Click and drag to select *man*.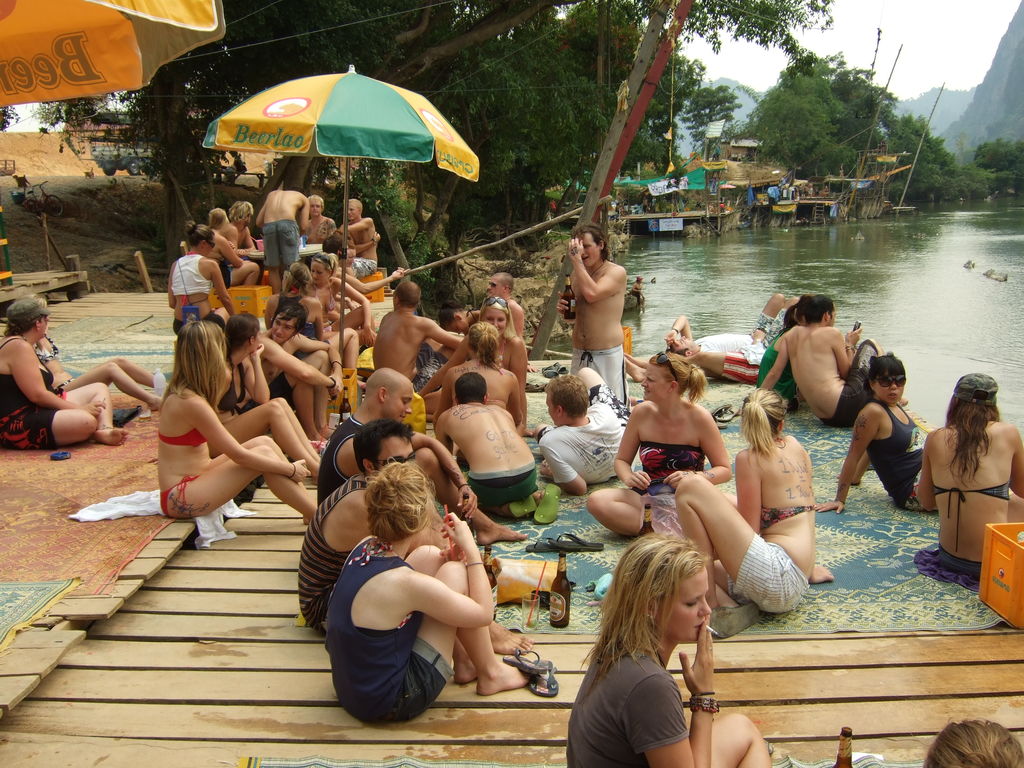
Selection: bbox=(326, 463, 549, 732).
